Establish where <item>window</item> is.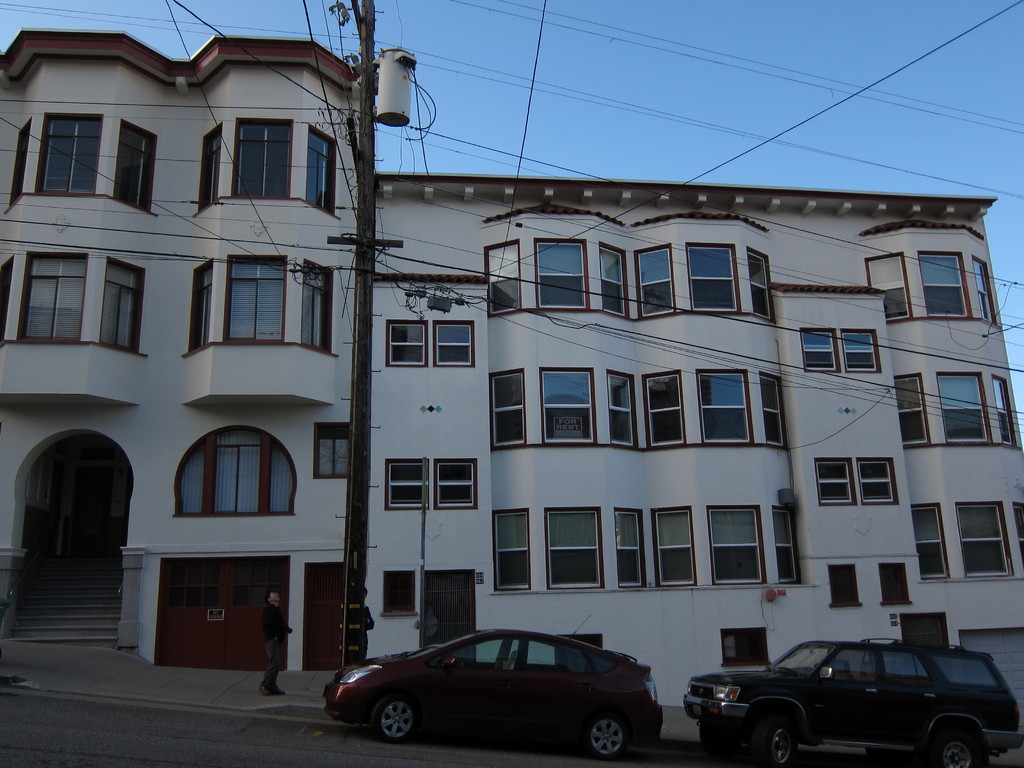
Established at {"left": 492, "top": 508, "right": 529, "bottom": 595}.
